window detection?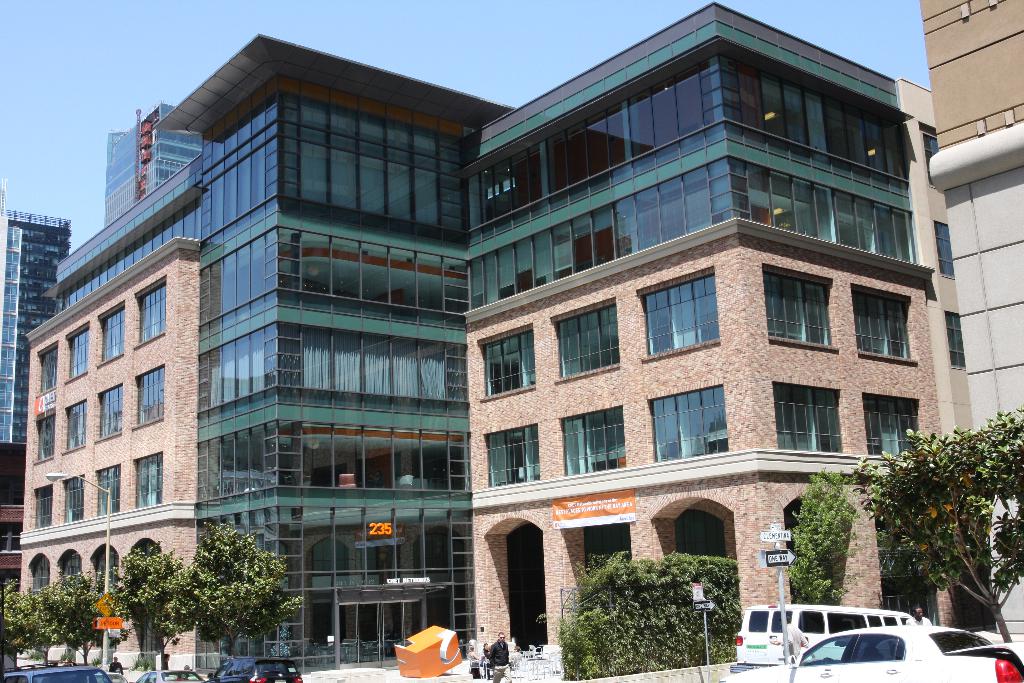
detection(921, 122, 945, 190)
